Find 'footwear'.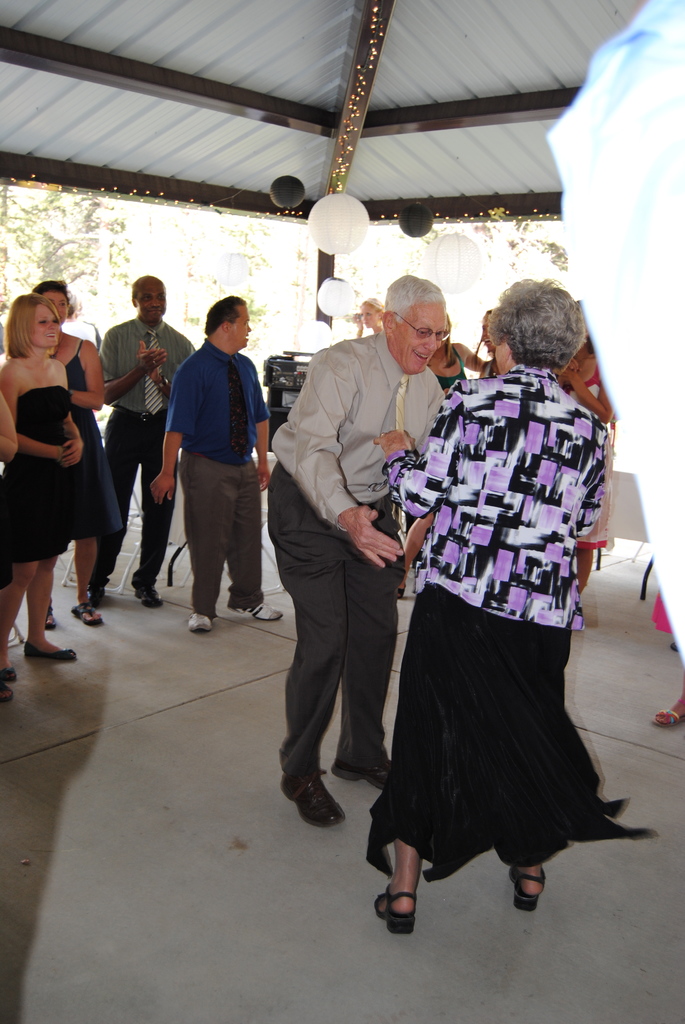
box=[0, 667, 21, 683].
